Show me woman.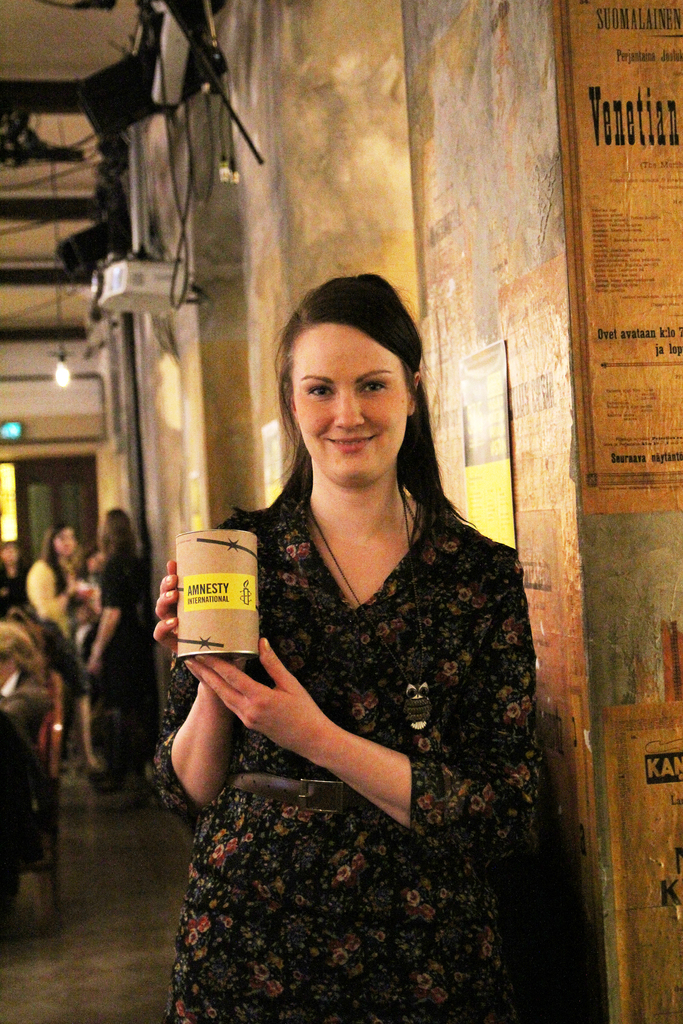
woman is here: box(85, 500, 157, 788).
